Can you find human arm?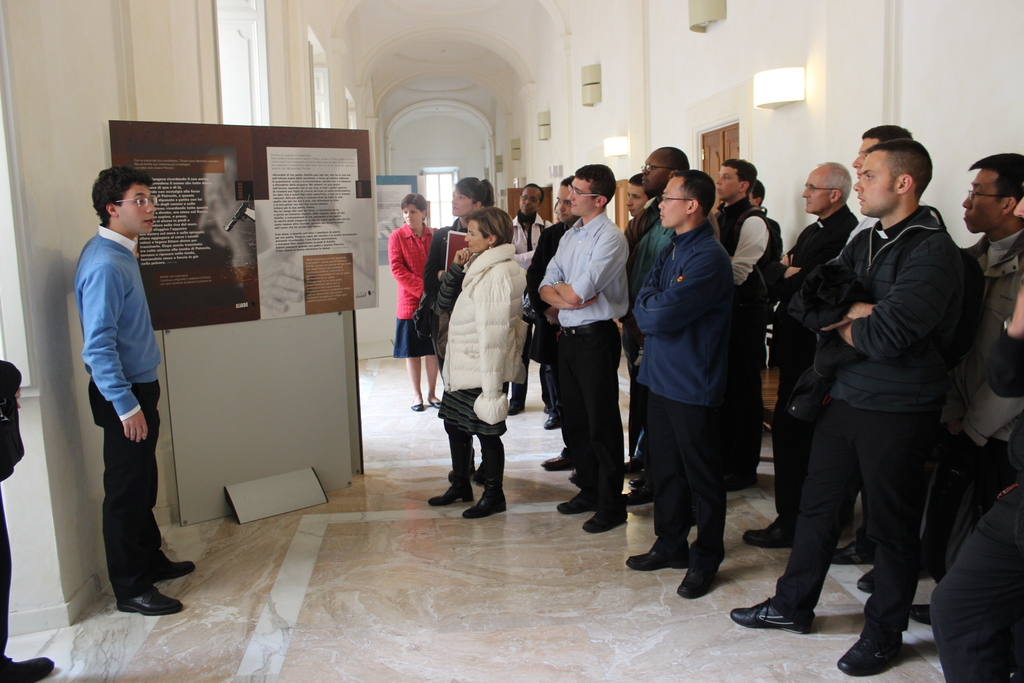
Yes, bounding box: (x1=383, y1=247, x2=416, y2=279).
